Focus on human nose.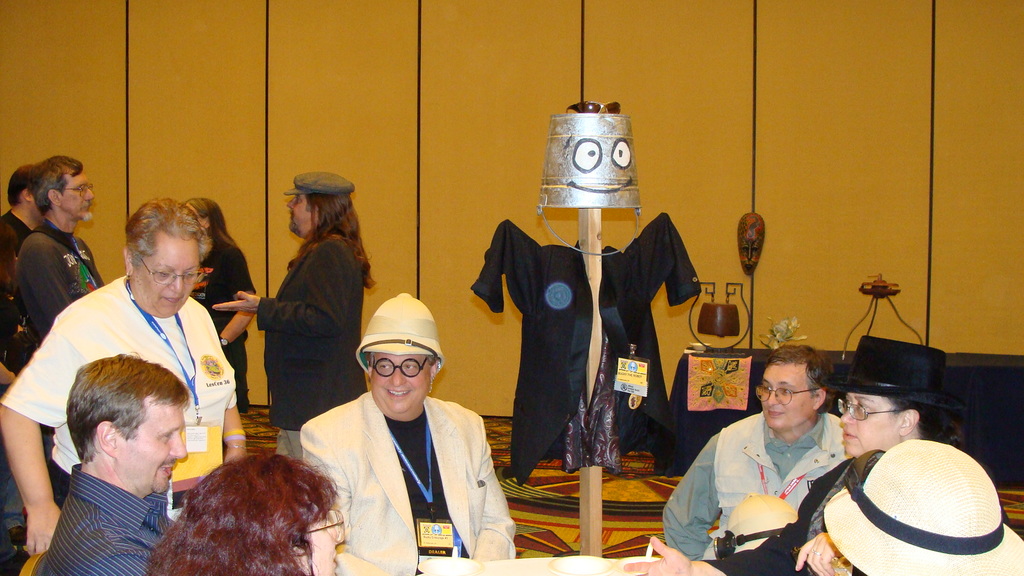
Focused at 324/519/342/544.
